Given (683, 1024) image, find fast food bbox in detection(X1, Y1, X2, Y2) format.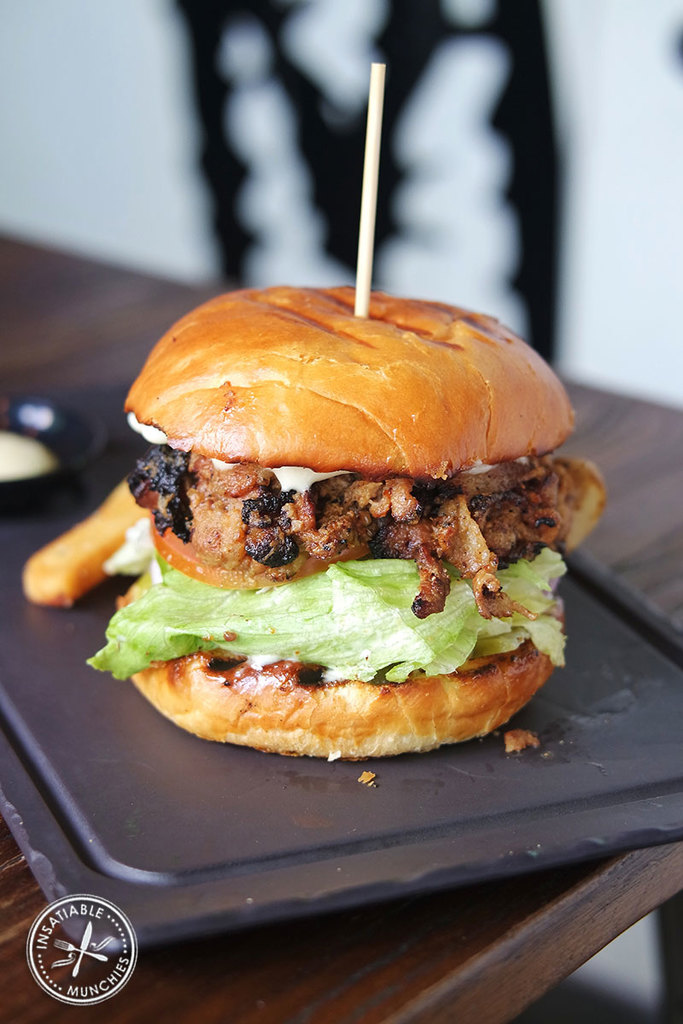
detection(78, 274, 583, 753).
